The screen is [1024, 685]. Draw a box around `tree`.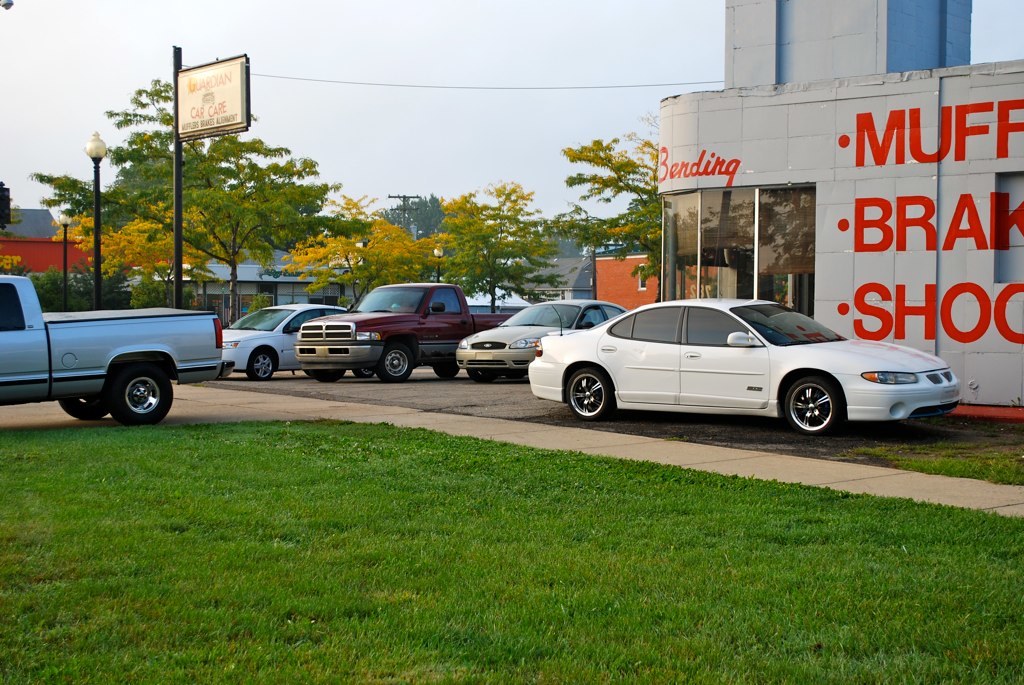
427/180/555/316.
